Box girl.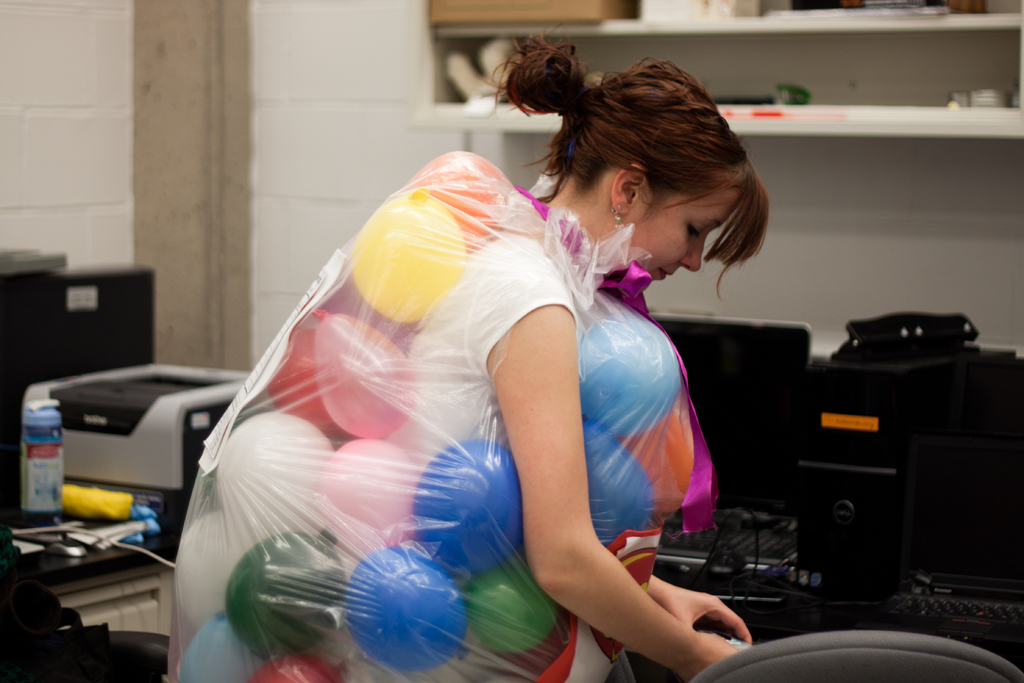
169:31:767:682.
